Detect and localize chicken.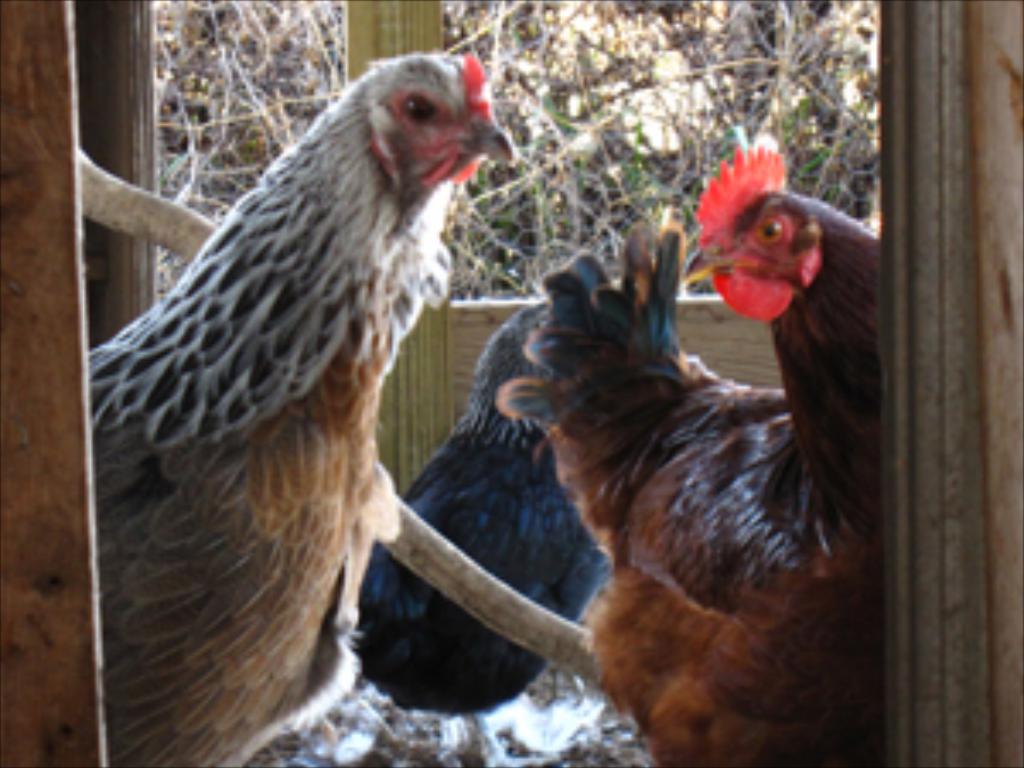
Localized at Rect(526, 140, 884, 765).
